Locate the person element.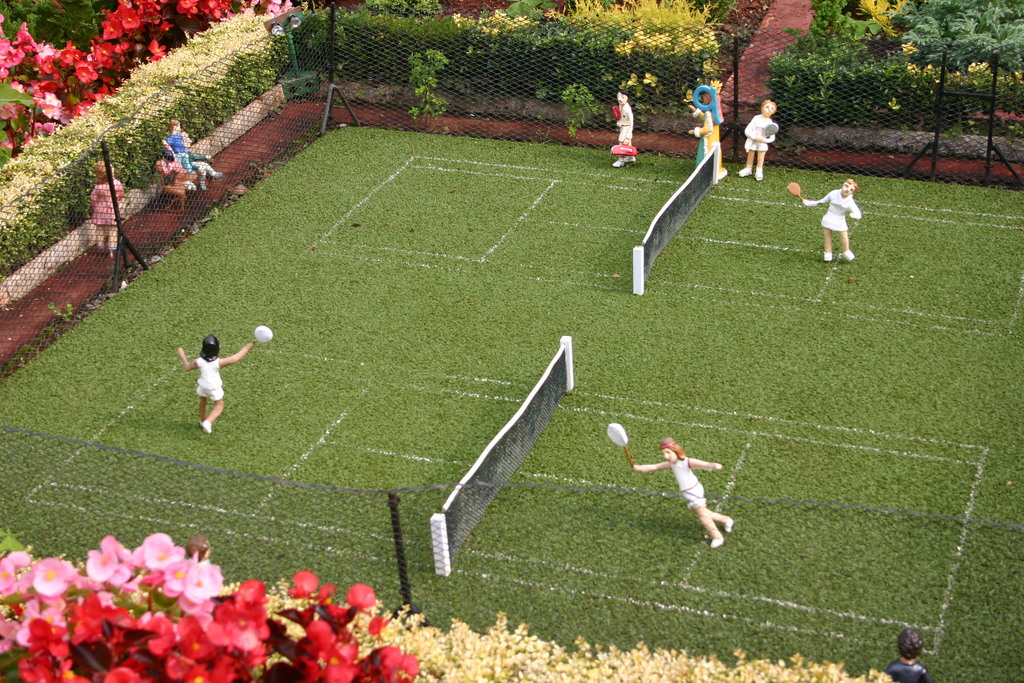
Element bbox: (809,174,863,264).
